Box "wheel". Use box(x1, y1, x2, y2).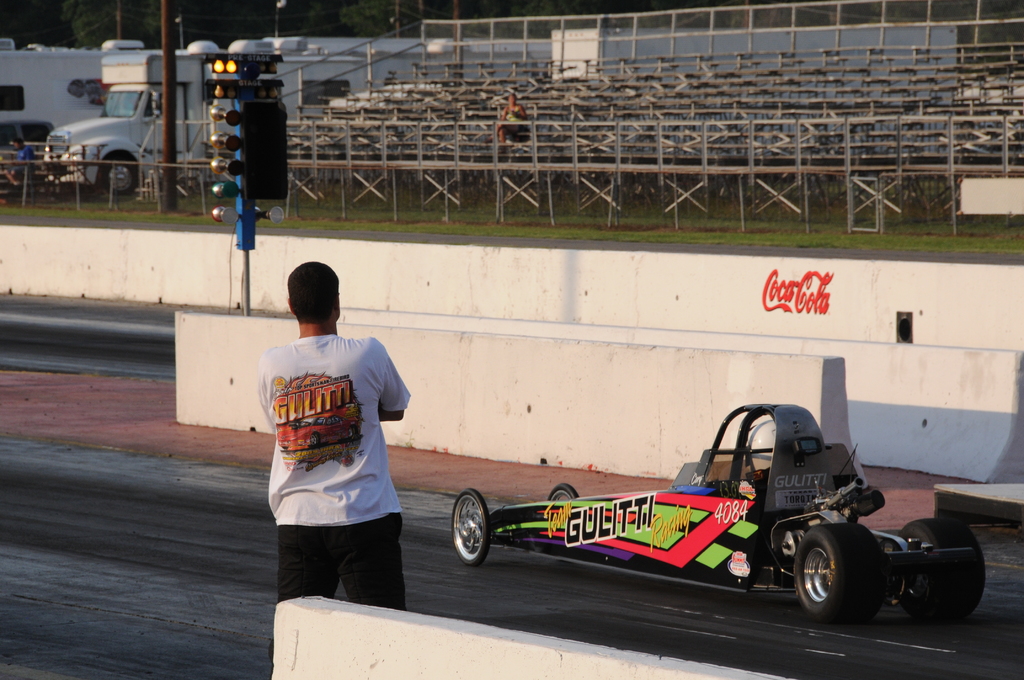
box(451, 488, 495, 565).
